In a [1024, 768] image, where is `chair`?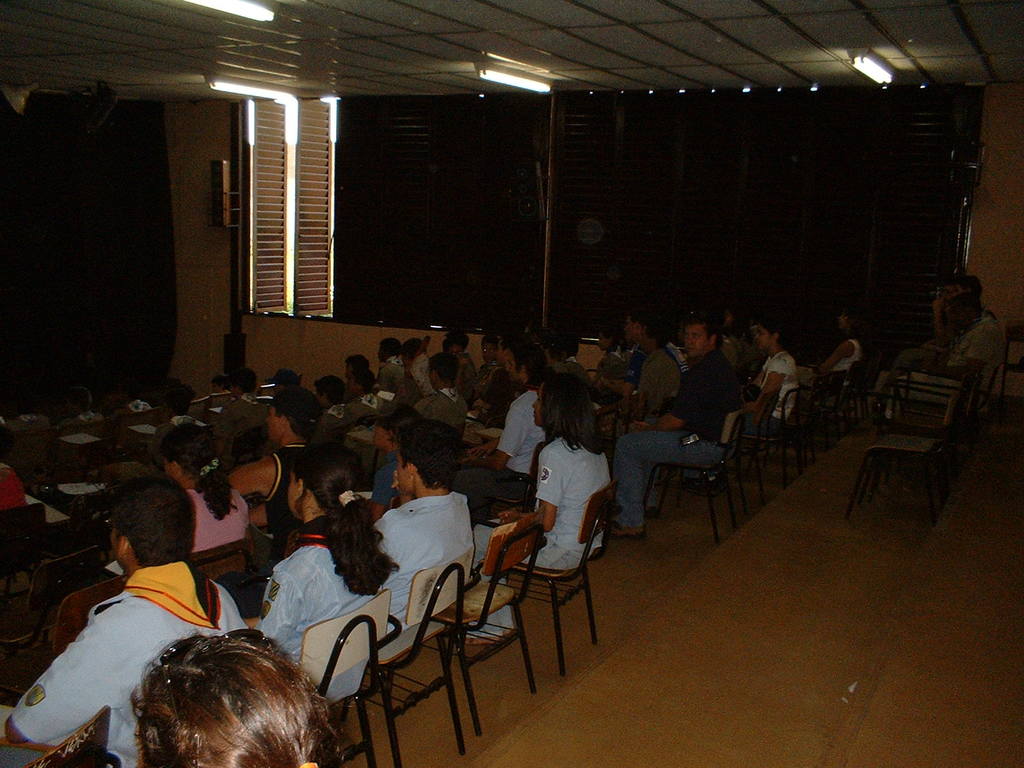
detection(0, 706, 123, 767).
